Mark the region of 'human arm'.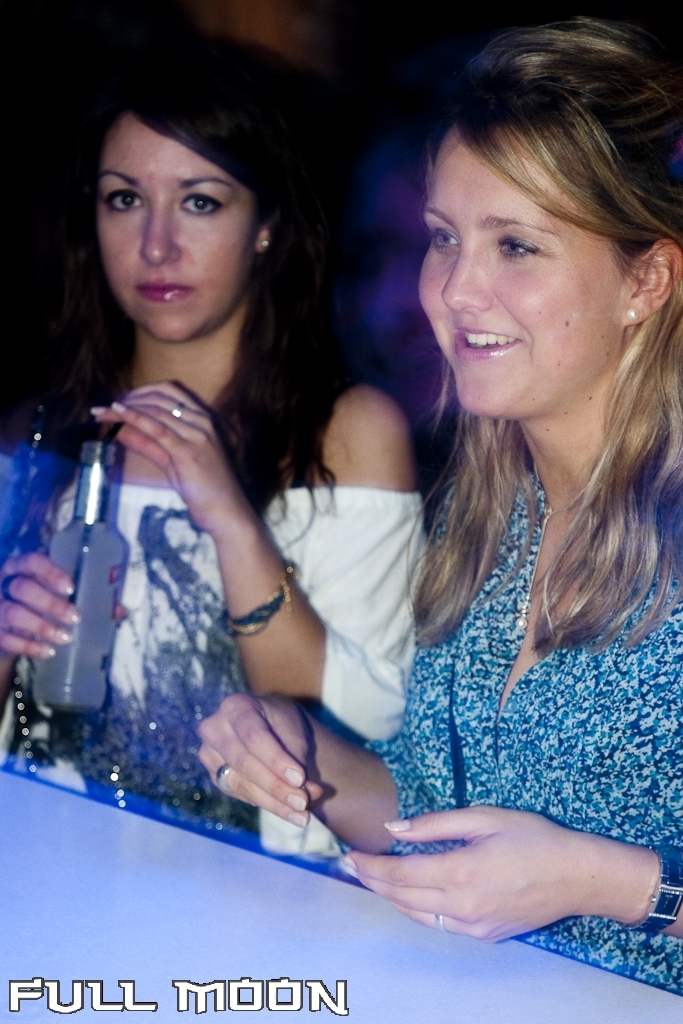
Region: left=82, top=378, right=433, bottom=745.
